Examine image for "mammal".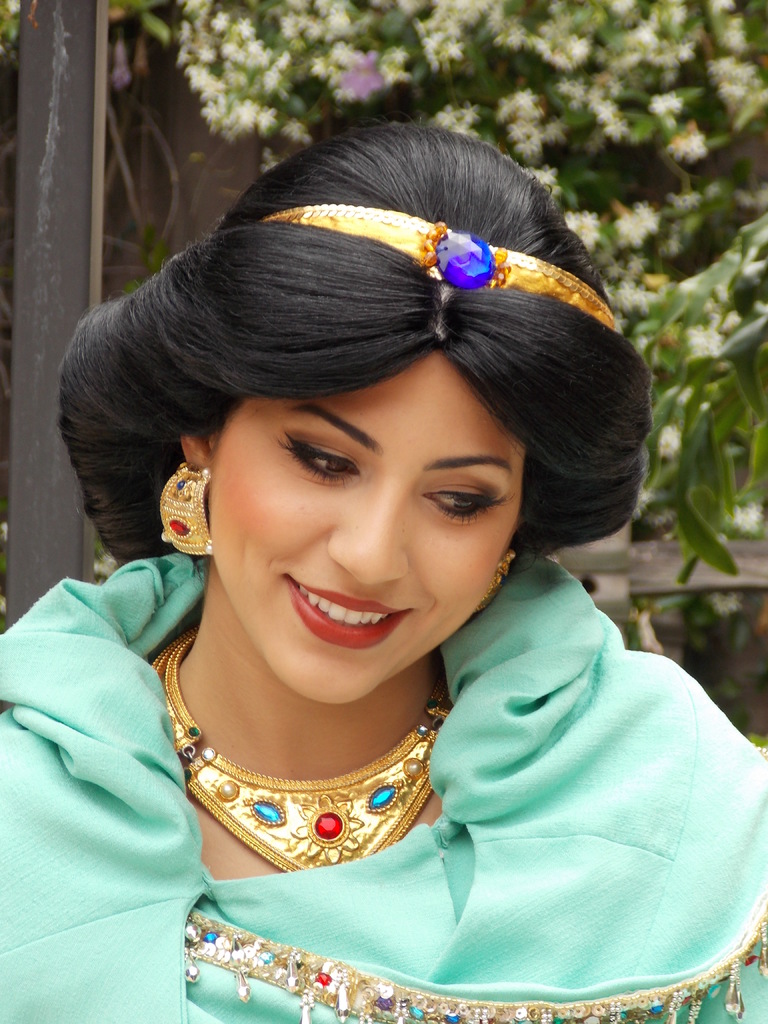
Examination result: Rect(0, 109, 767, 1023).
